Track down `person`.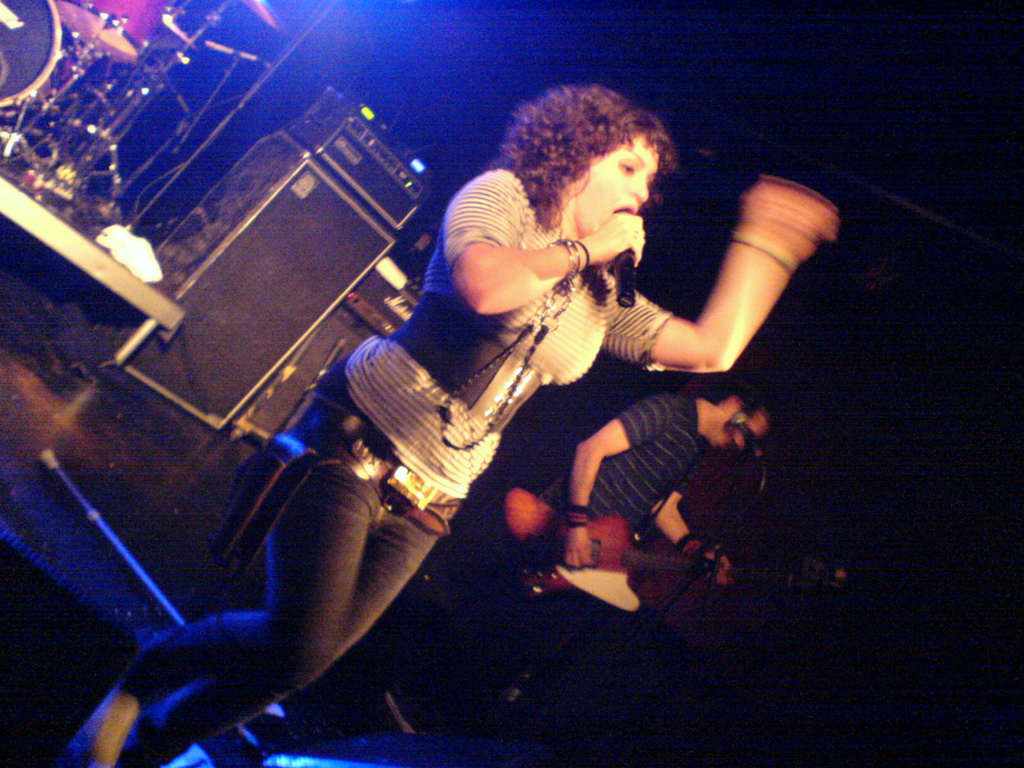
Tracked to Rect(73, 79, 835, 767).
